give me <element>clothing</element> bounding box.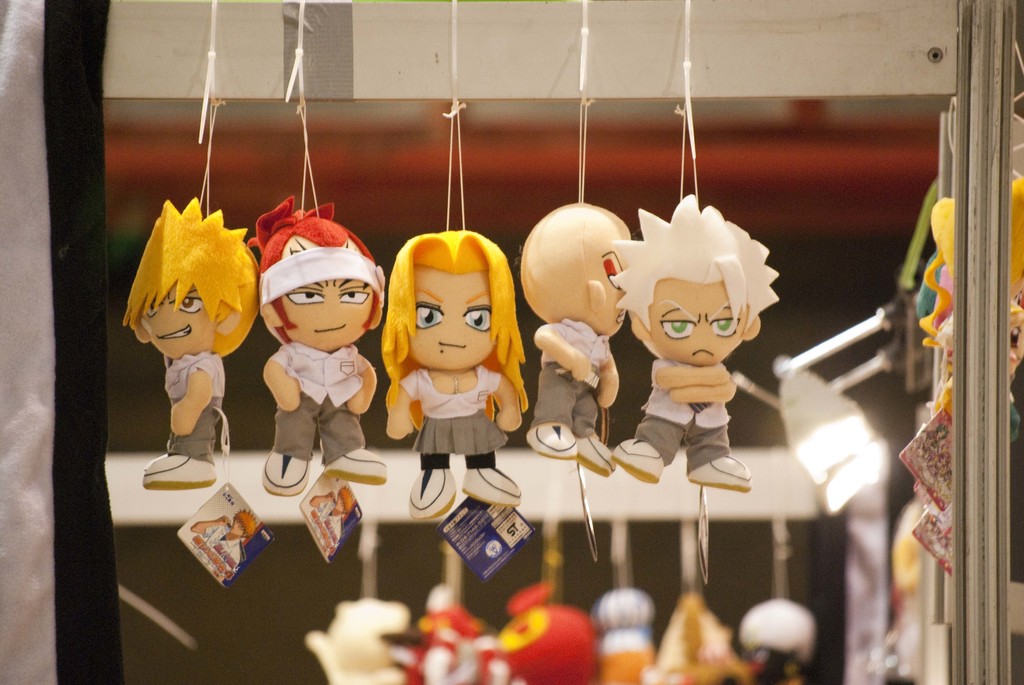
rect(637, 361, 732, 478).
